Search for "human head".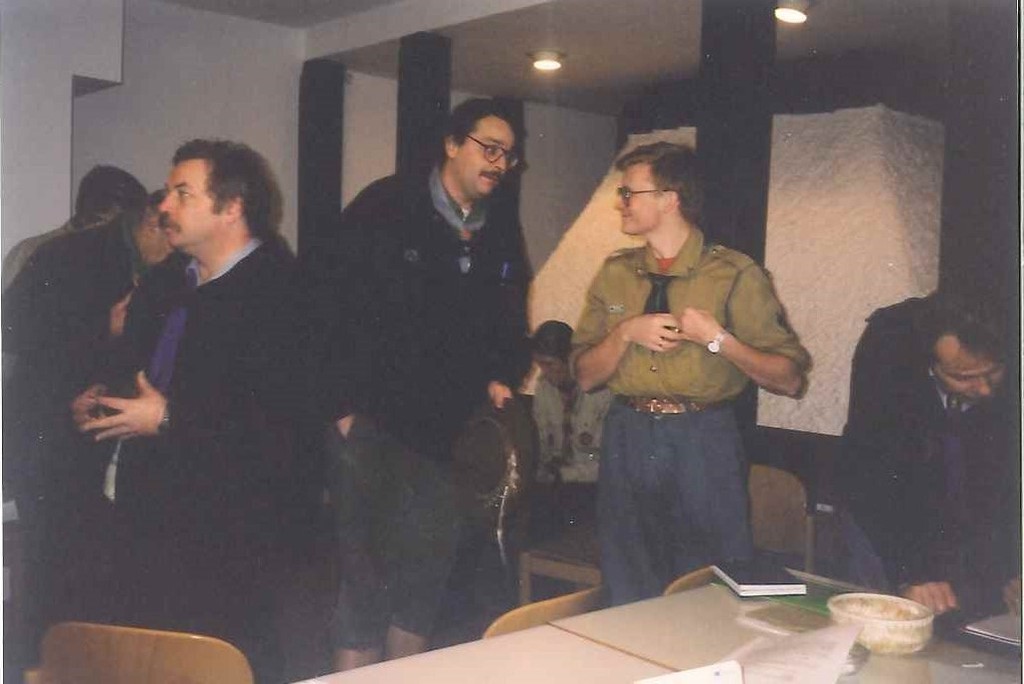
Found at select_region(610, 141, 701, 234).
